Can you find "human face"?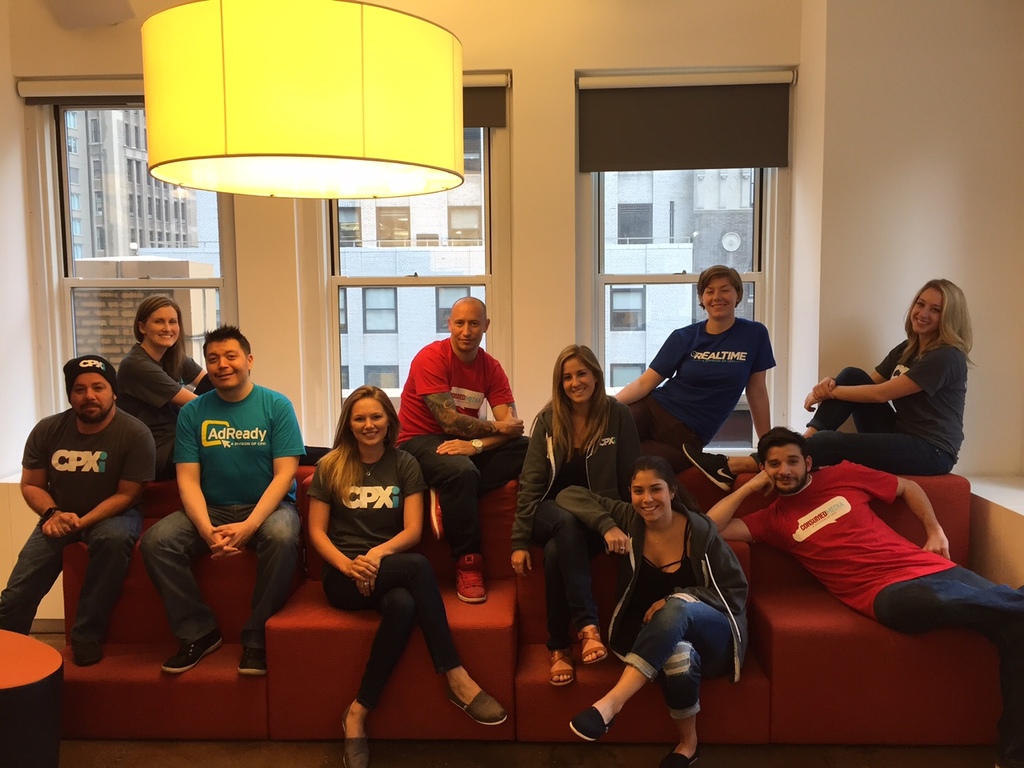
Yes, bounding box: crop(765, 442, 805, 493).
